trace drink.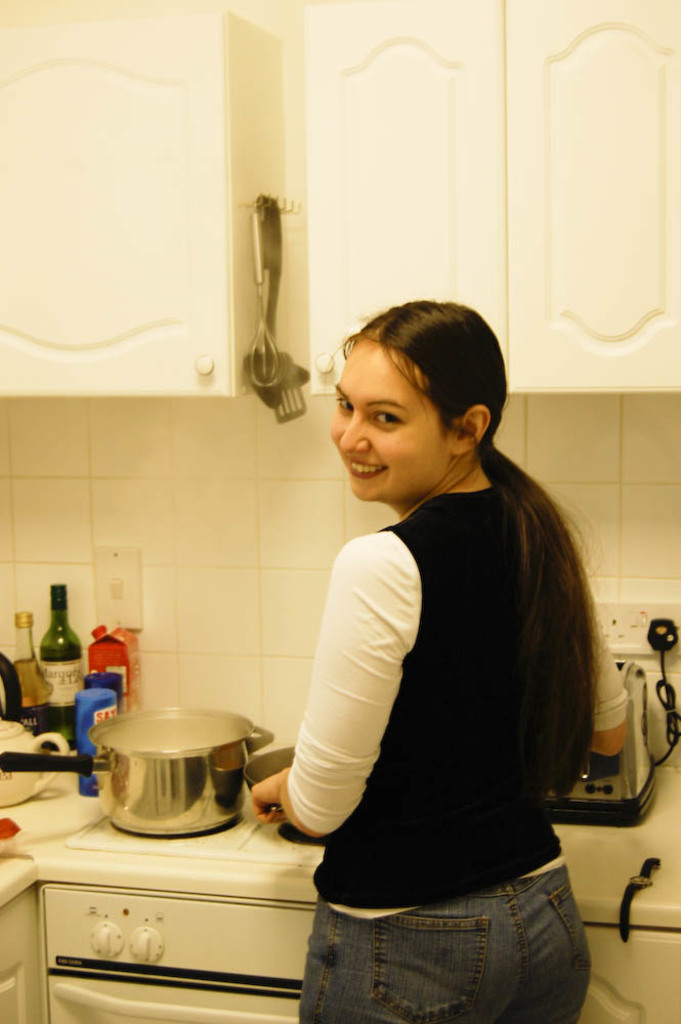
Traced to l=82, t=628, r=133, b=716.
